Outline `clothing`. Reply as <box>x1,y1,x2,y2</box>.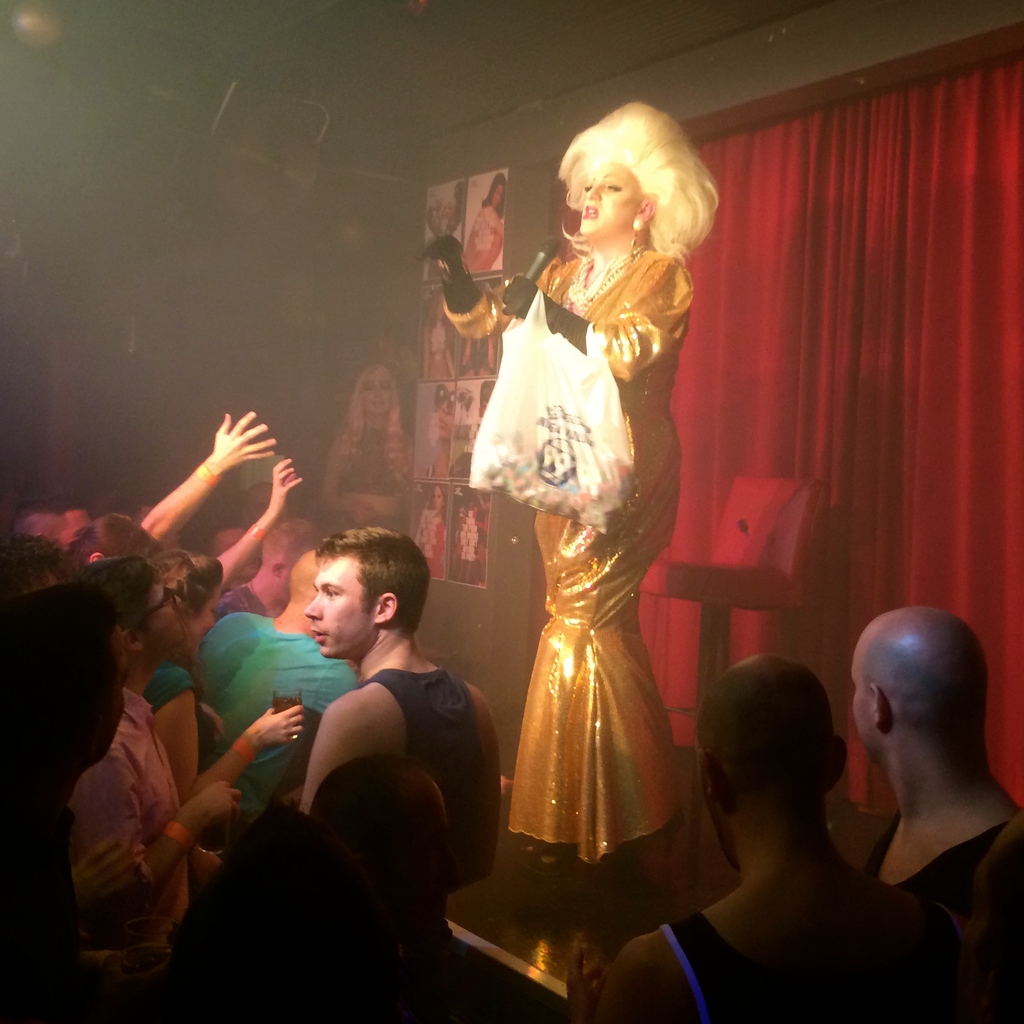
<box>438,412,455,483</box>.
